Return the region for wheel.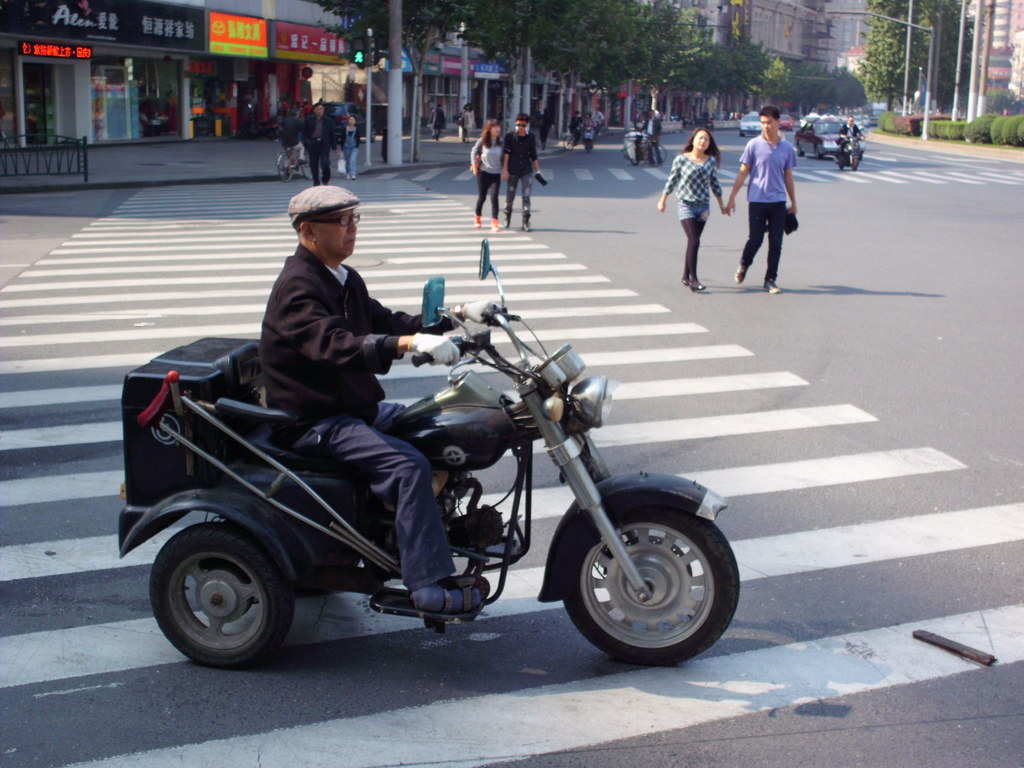
{"x1": 559, "y1": 471, "x2": 748, "y2": 669}.
